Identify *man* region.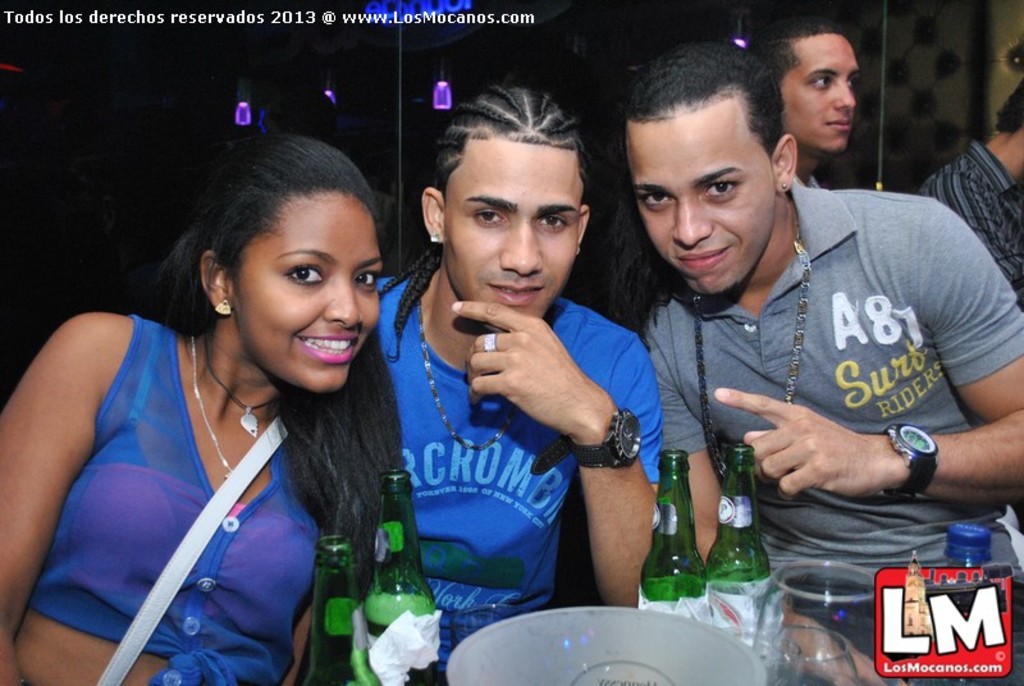
Region: detection(916, 90, 1023, 301).
